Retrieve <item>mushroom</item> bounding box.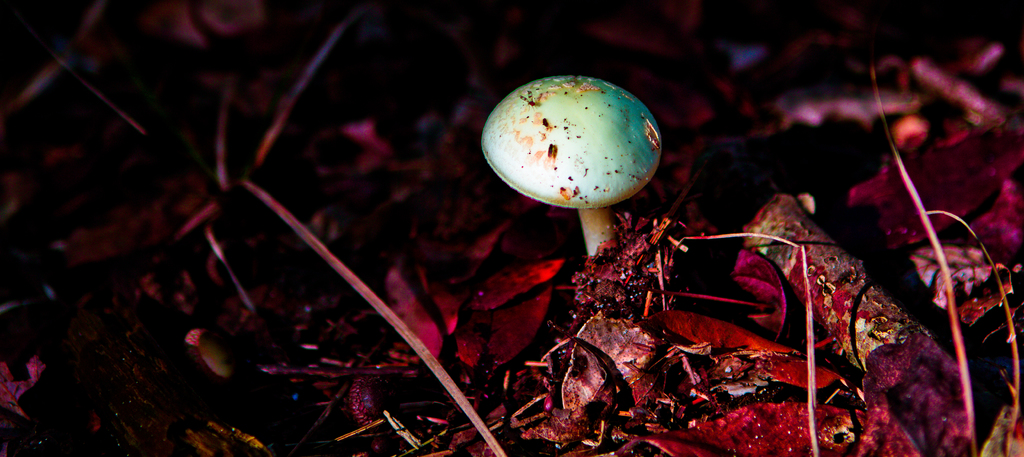
Bounding box: bbox=[476, 74, 662, 273].
